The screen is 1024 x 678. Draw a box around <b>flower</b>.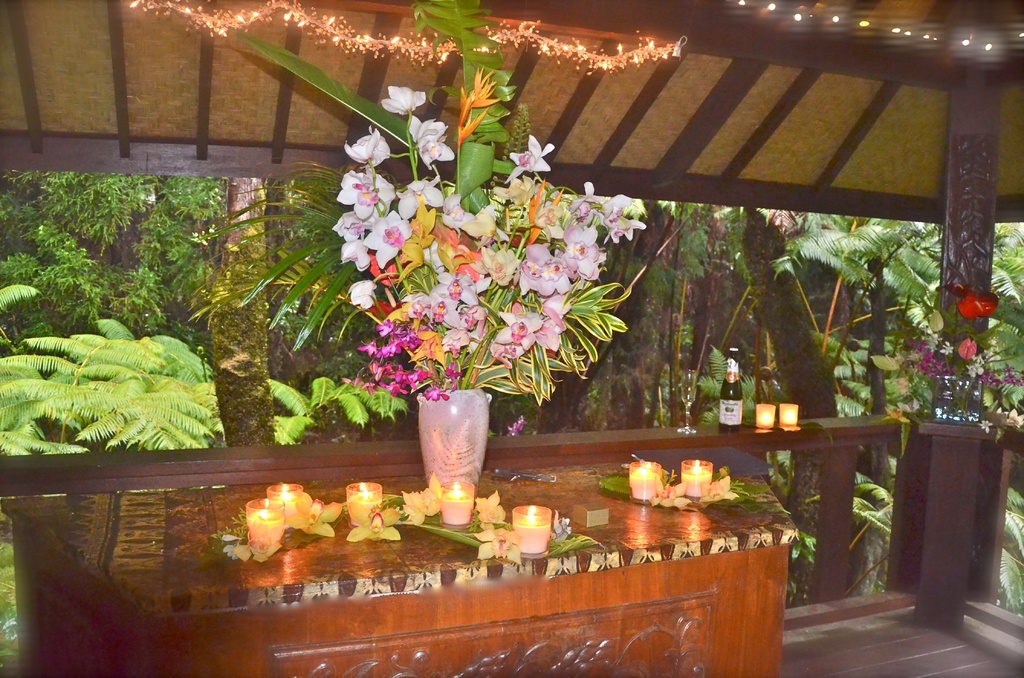
[376,75,430,109].
